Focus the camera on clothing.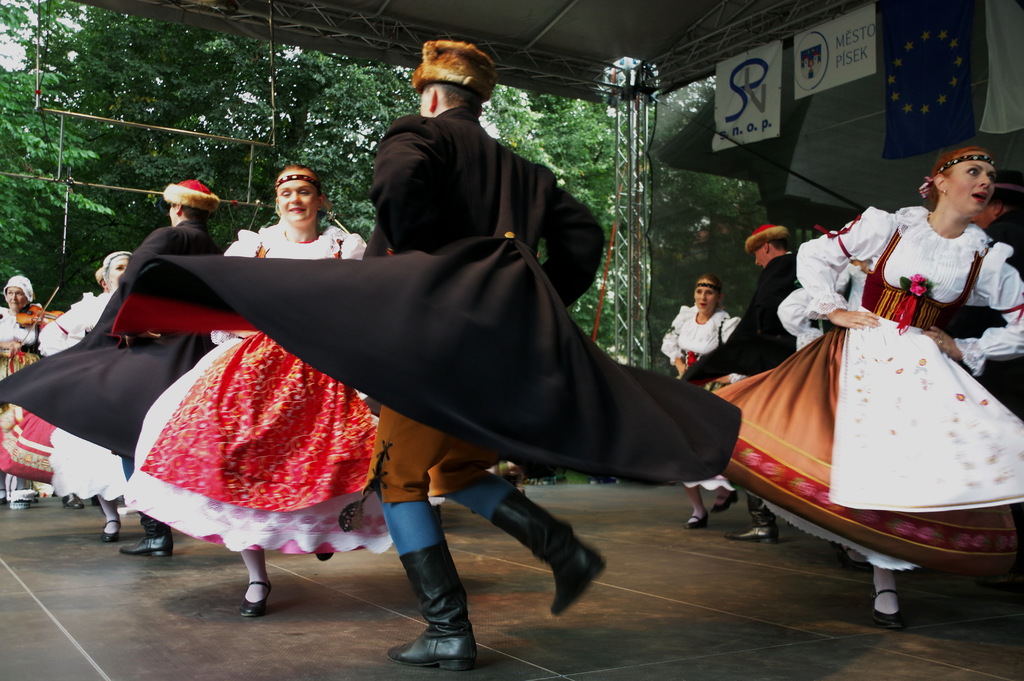
Focus region: box=[124, 218, 454, 556].
